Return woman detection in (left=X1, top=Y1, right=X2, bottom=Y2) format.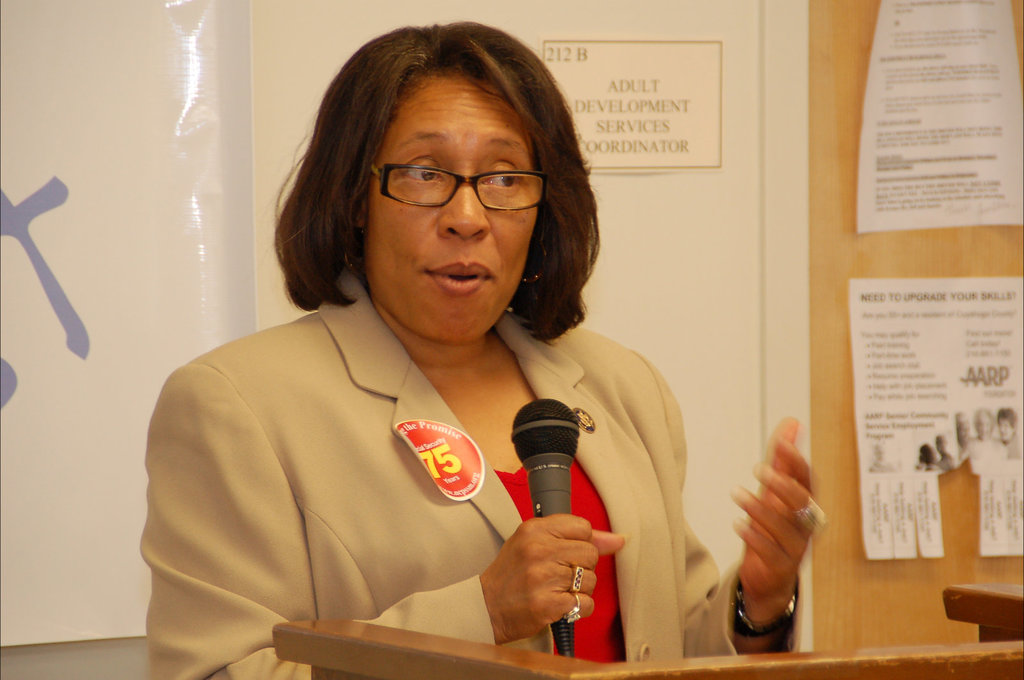
(left=148, top=36, right=695, bottom=679).
